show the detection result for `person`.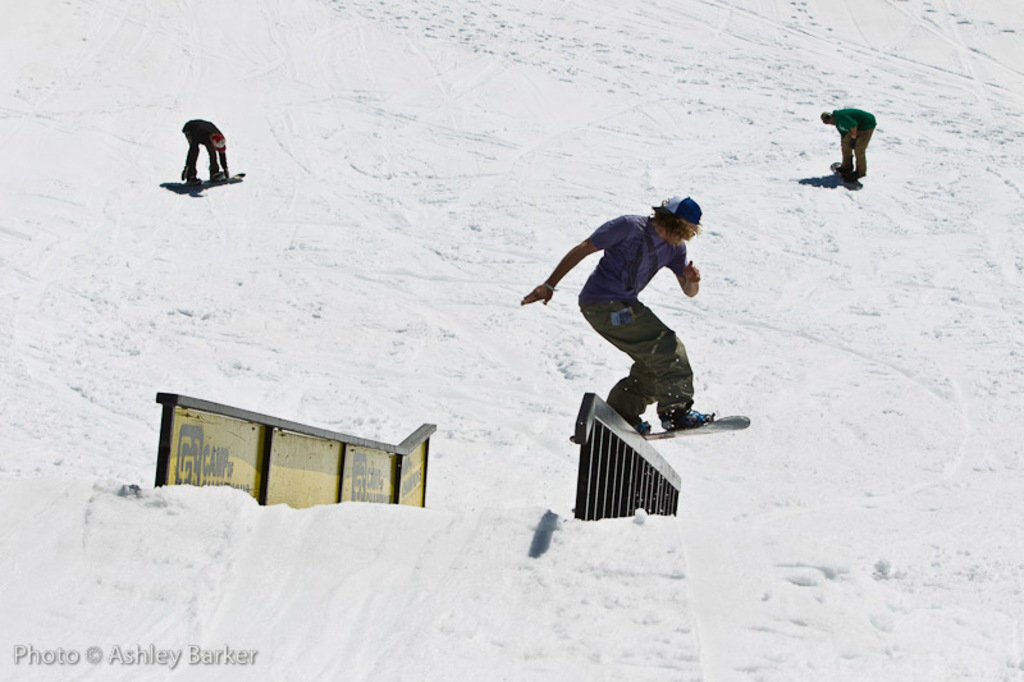
l=530, t=177, r=723, b=476.
